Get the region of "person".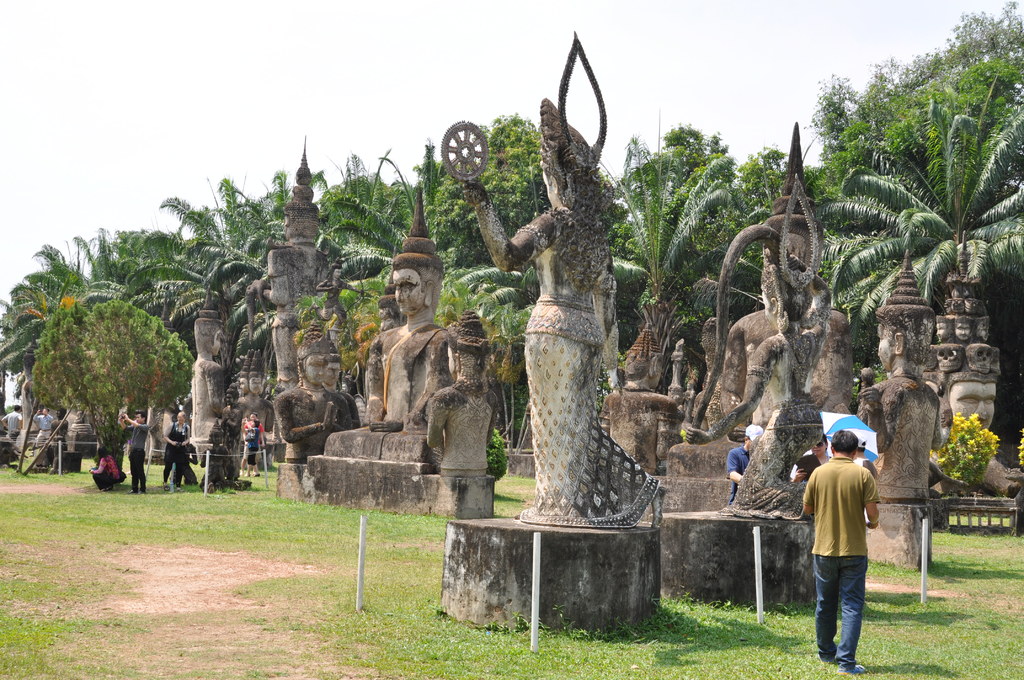
<bbox>275, 313, 364, 459</bbox>.
